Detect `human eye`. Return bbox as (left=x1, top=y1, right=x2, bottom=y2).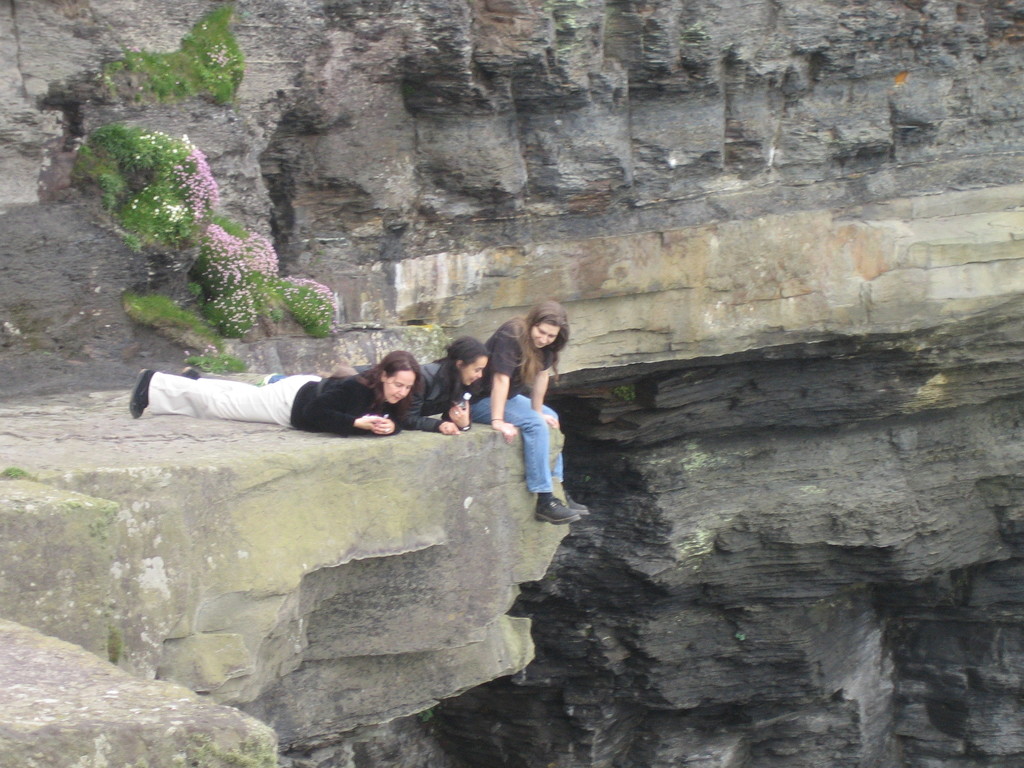
(left=392, top=383, right=400, bottom=392).
